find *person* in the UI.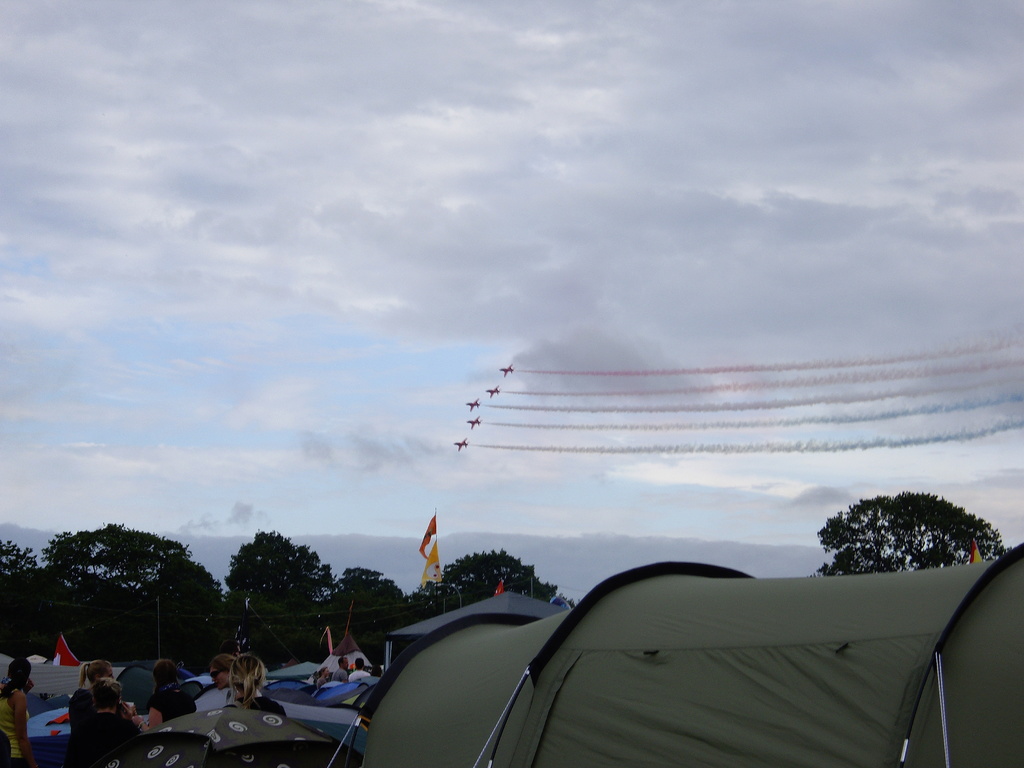
UI element at [x1=351, y1=658, x2=371, y2=683].
